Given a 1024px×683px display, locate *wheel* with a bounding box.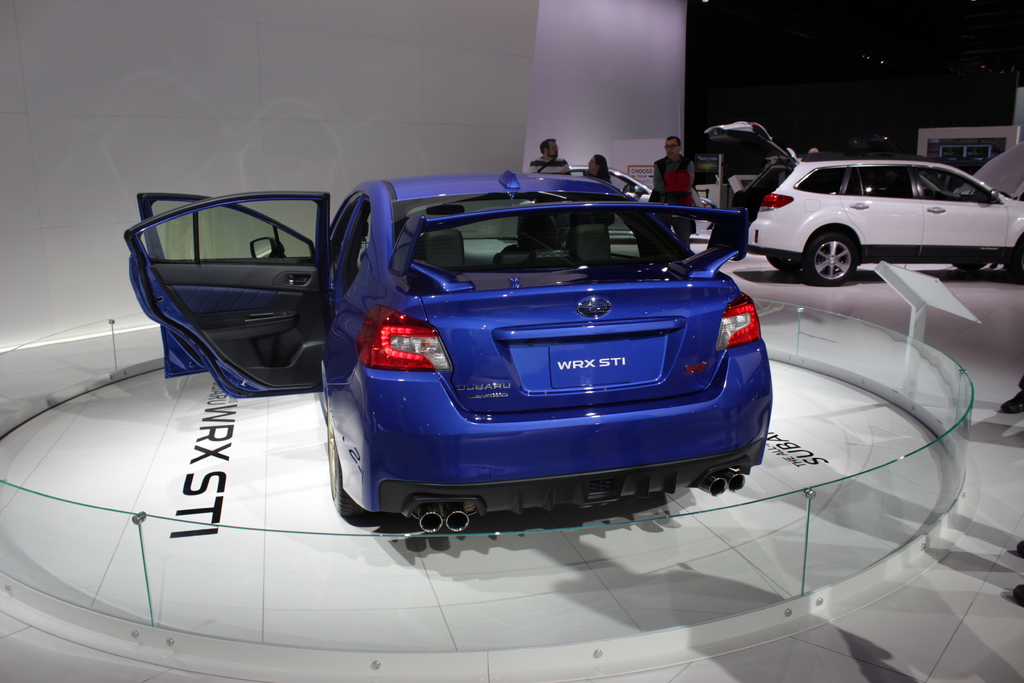
Located: <region>927, 187, 938, 198</region>.
